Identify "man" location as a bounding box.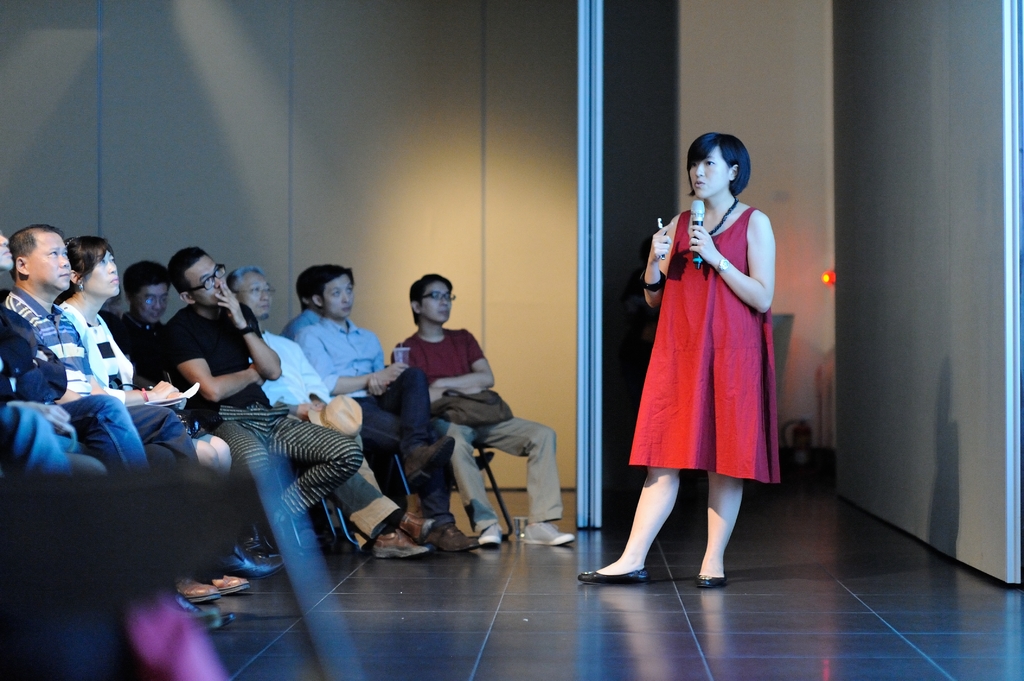
pyautogui.locateOnScreen(4, 223, 250, 604).
